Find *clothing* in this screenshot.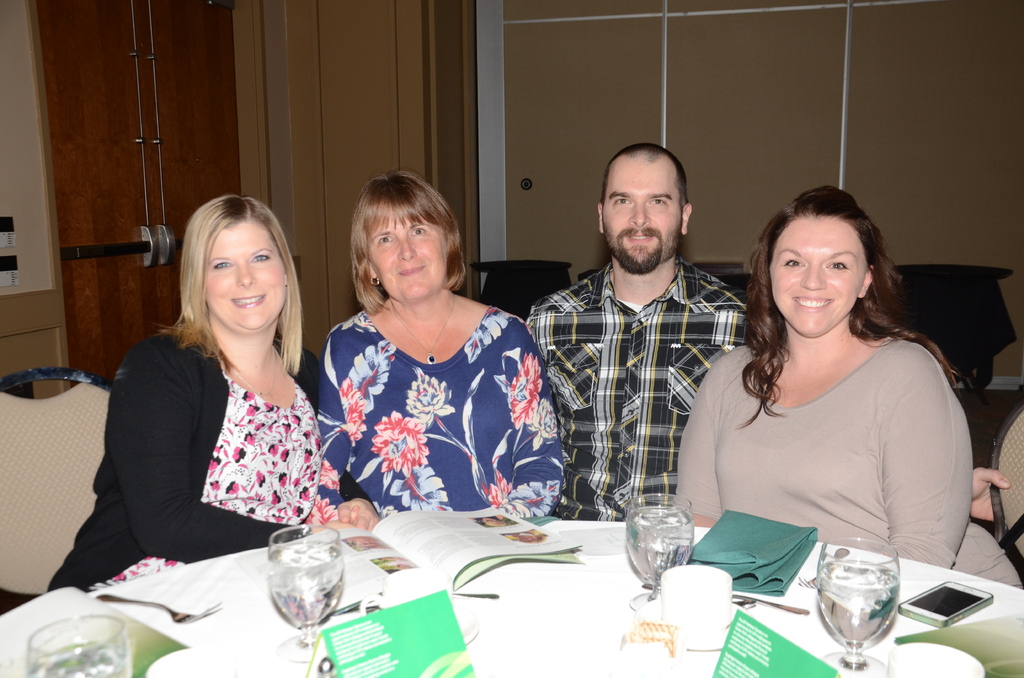
The bounding box for *clothing* is locate(44, 305, 358, 588).
